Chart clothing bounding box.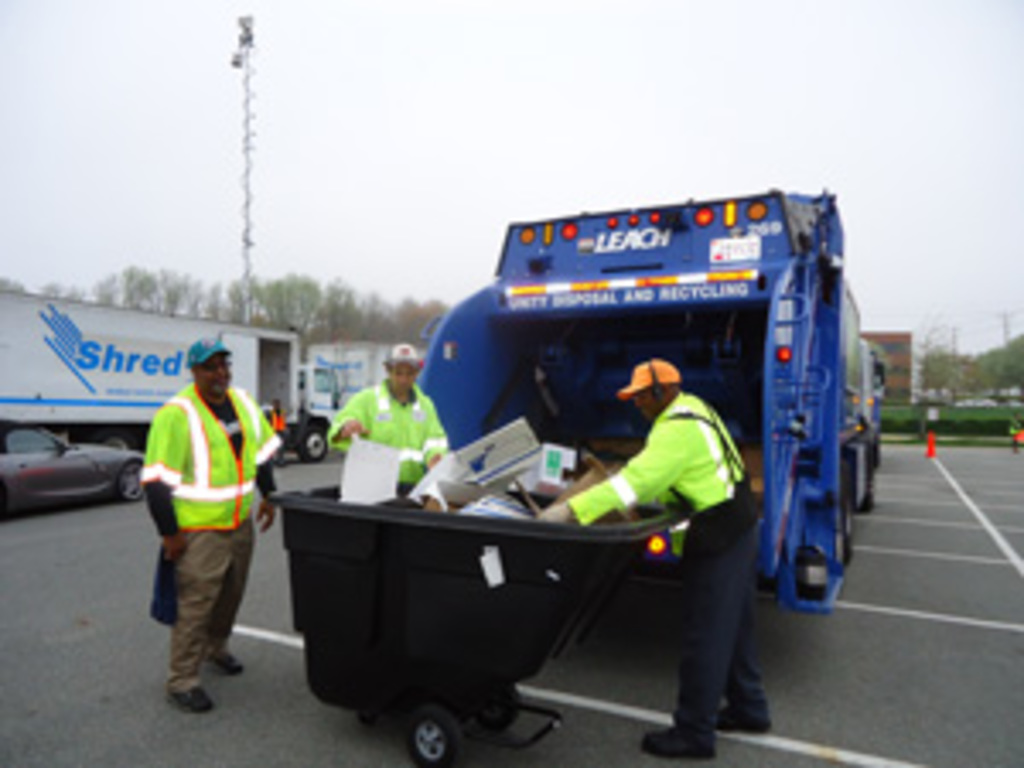
Charted: bbox=[563, 389, 778, 748].
